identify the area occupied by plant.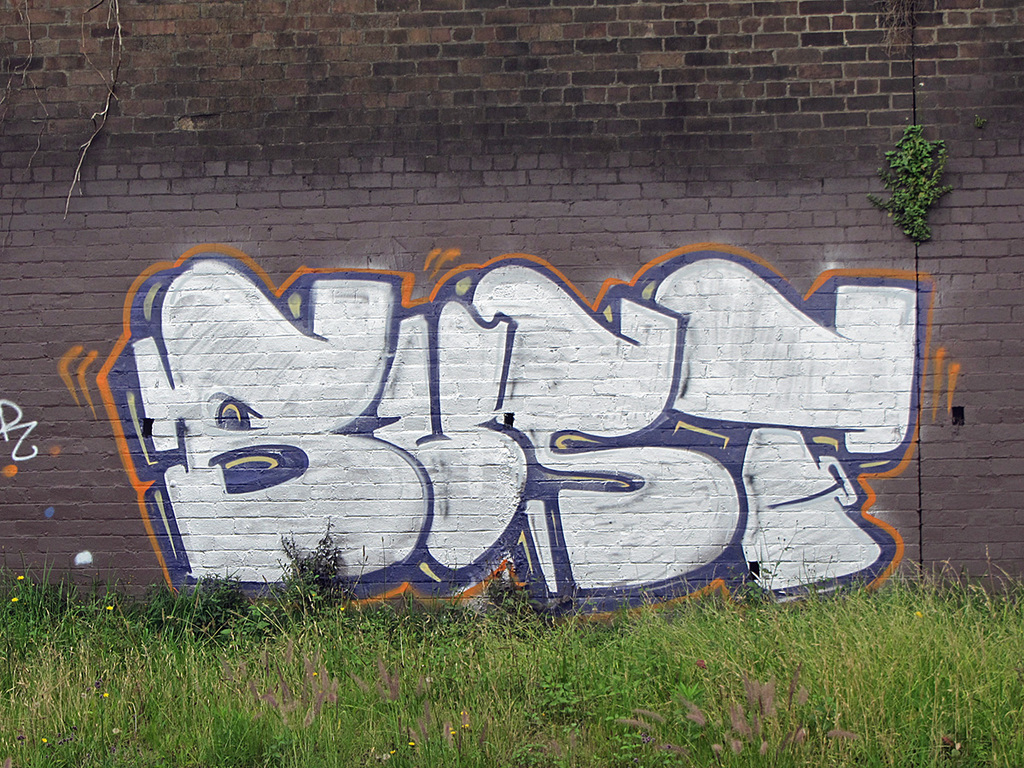
Area: crop(478, 558, 554, 638).
